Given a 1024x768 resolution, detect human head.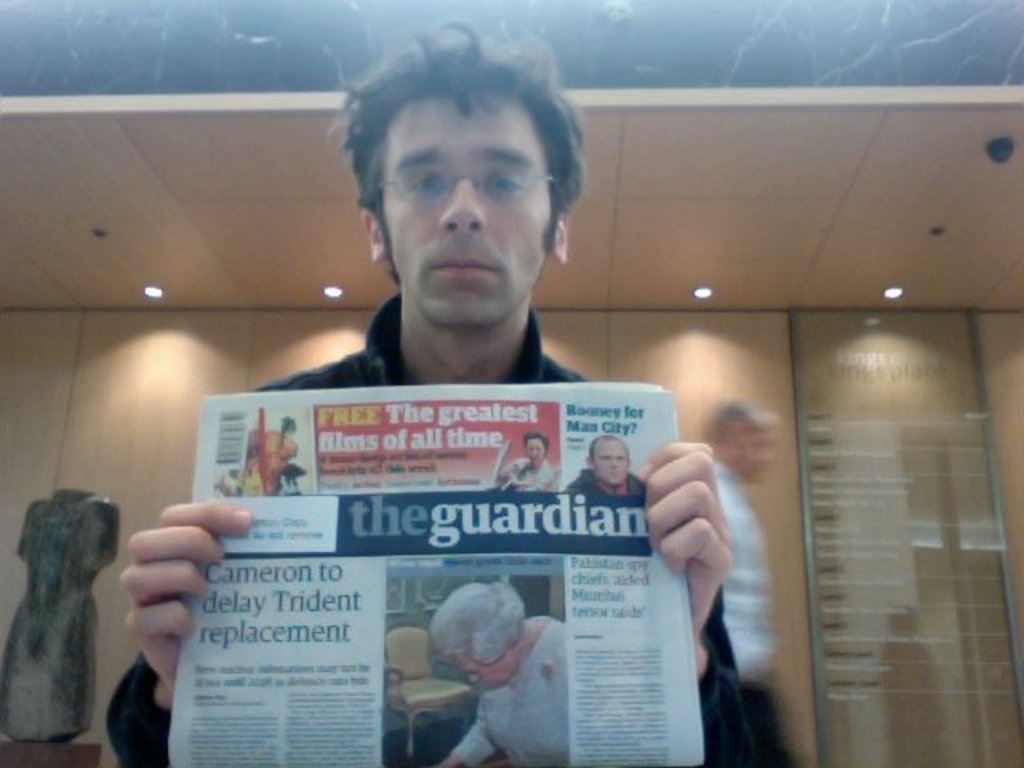
(523,434,547,467).
